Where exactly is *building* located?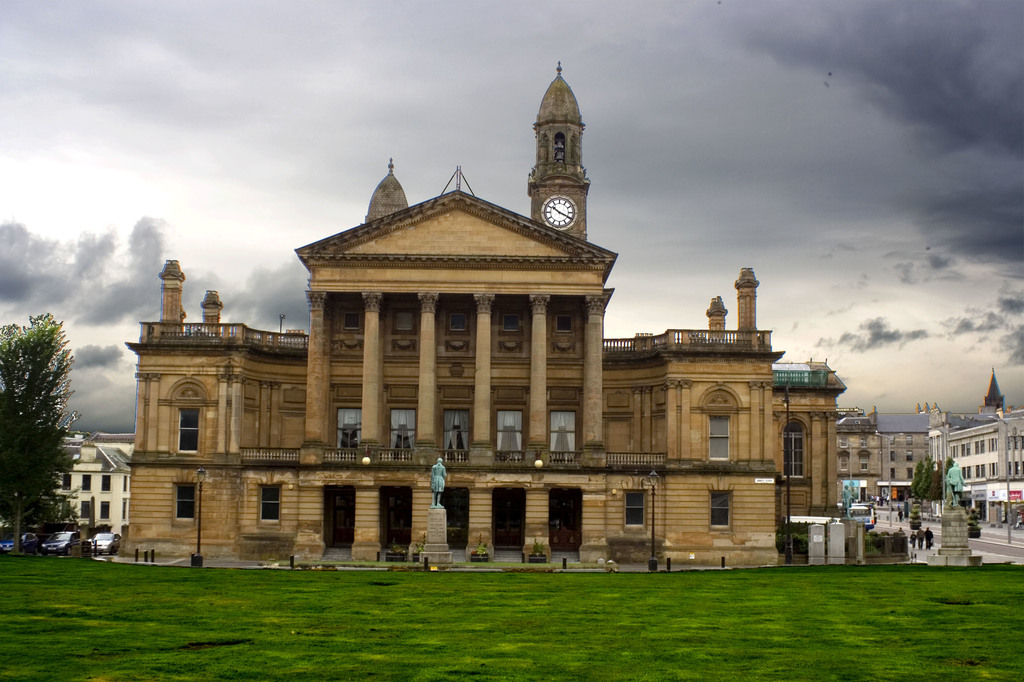
Its bounding box is l=940, t=402, r=1023, b=507.
